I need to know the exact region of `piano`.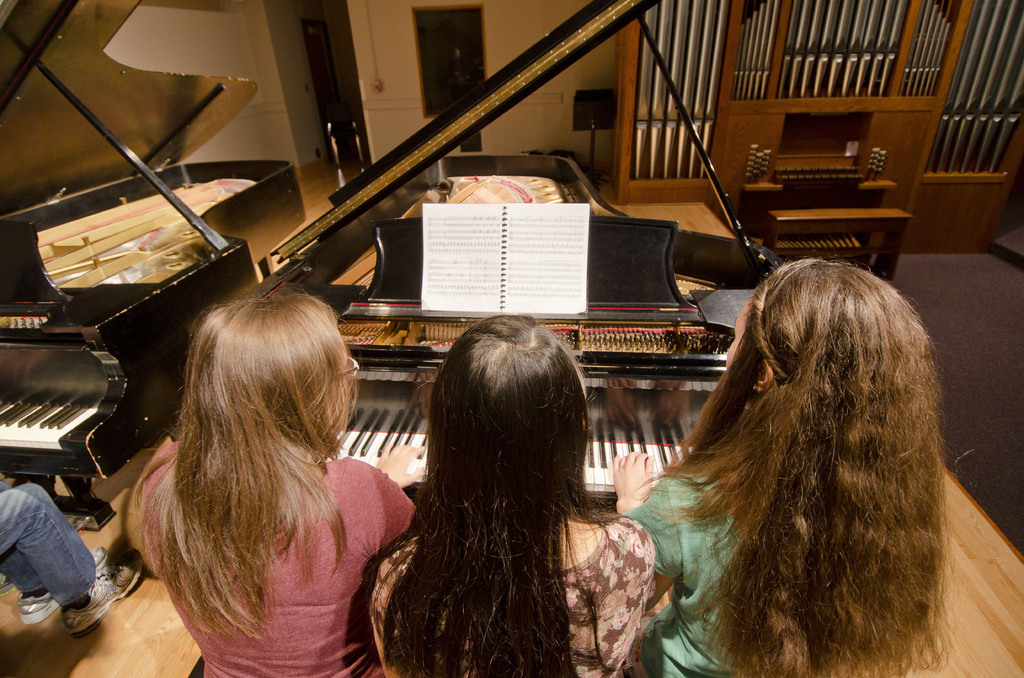
Region: bbox=(0, 172, 324, 480).
